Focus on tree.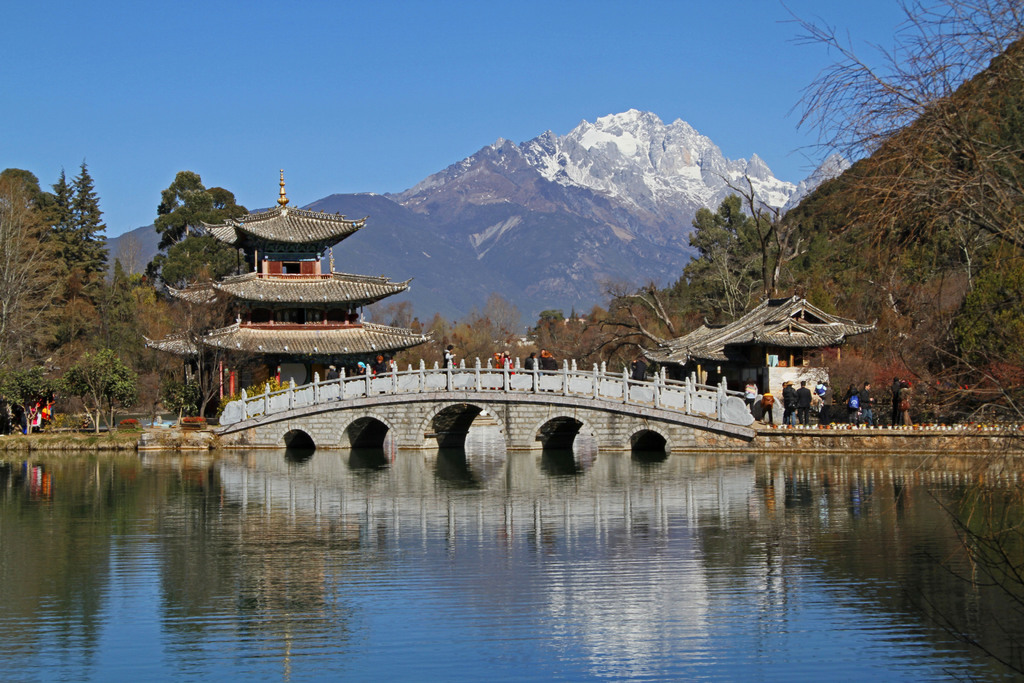
Focused at 776:0:1023:288.
